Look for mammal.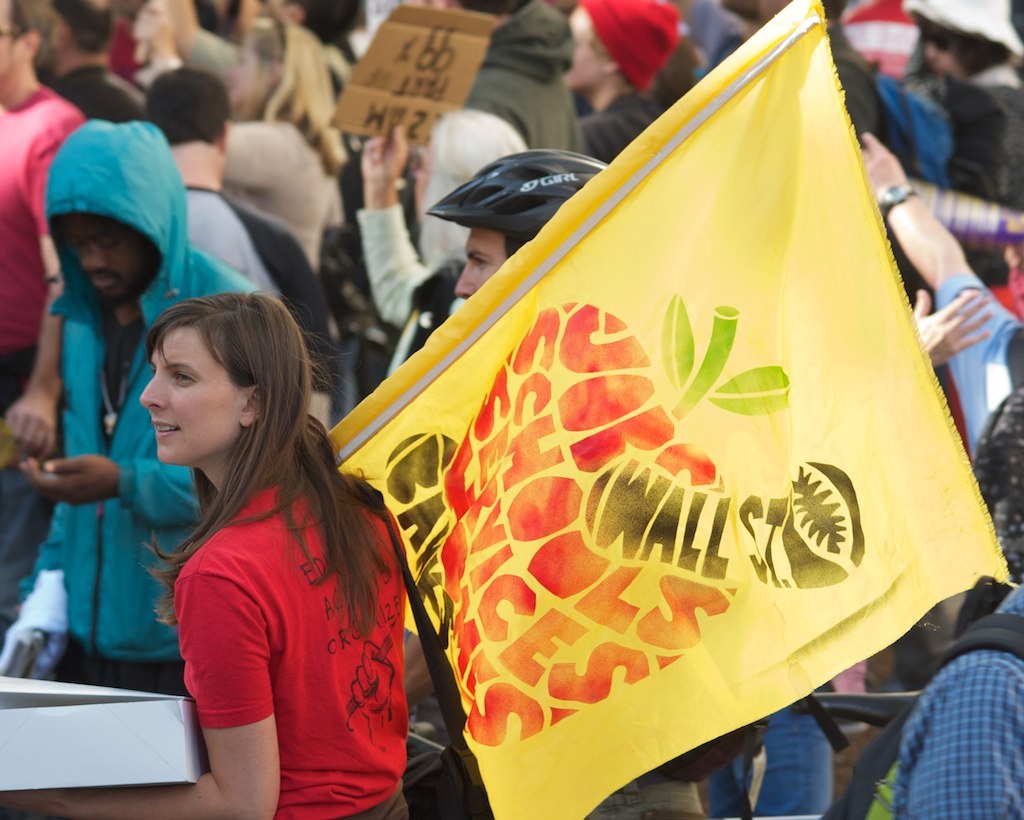
Found: bbox(0, 283, 408, 819).
